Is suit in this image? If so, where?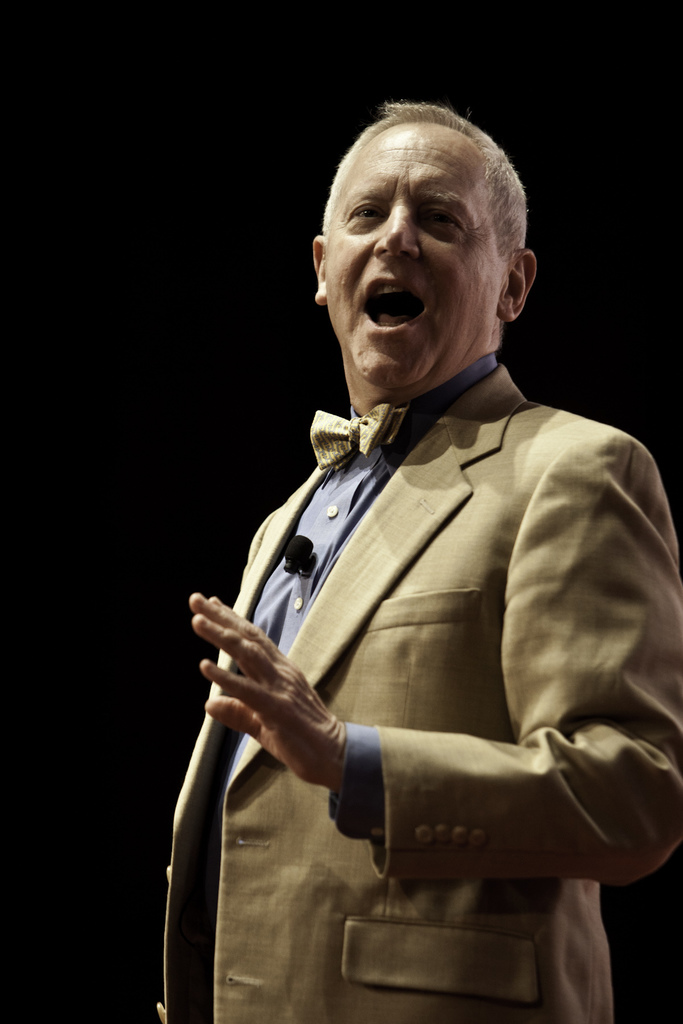
Yes, at {"left": 174, "top": 303, "right": 674, "bottom": 1011}.
